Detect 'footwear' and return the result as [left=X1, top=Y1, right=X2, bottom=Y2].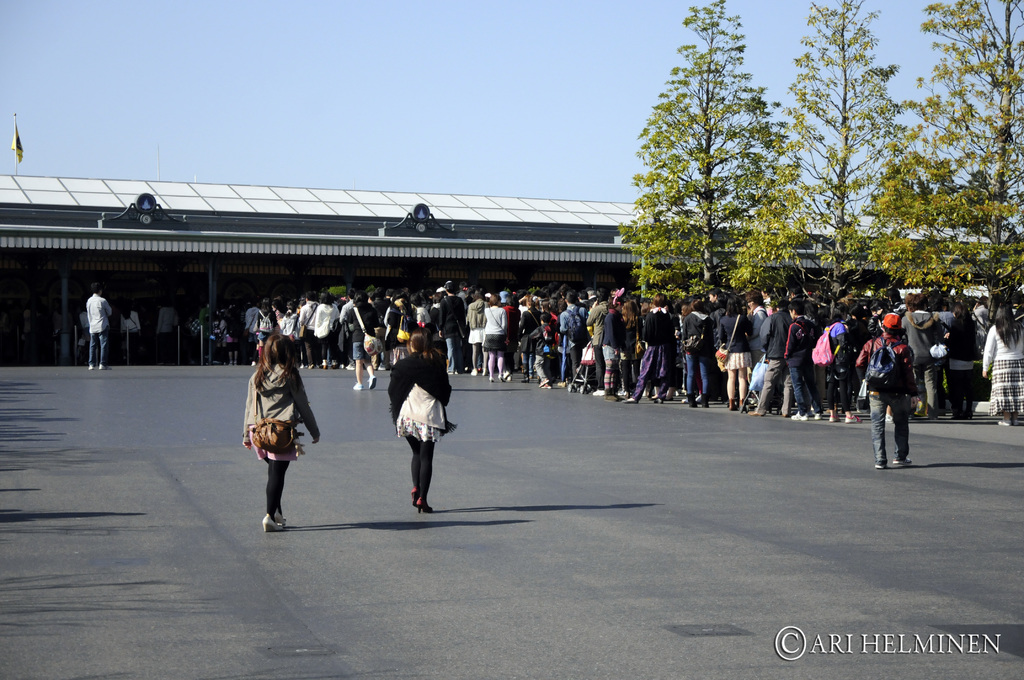
[left=469, top=368, right=481, bottom=373].
